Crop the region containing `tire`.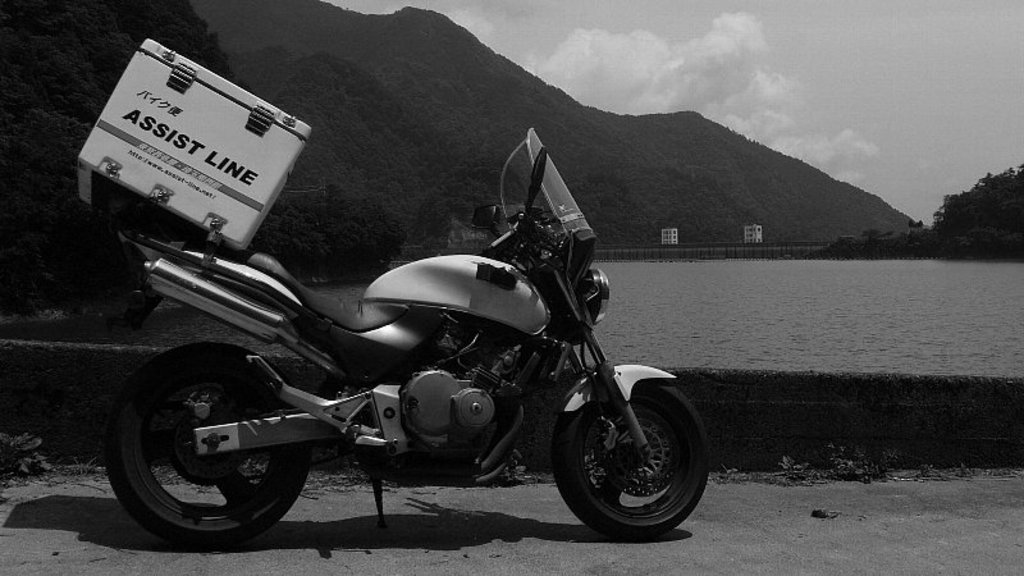
Crop region: {"x1": 102, "y1": 344, "x2": 307, "y2": 544}.
